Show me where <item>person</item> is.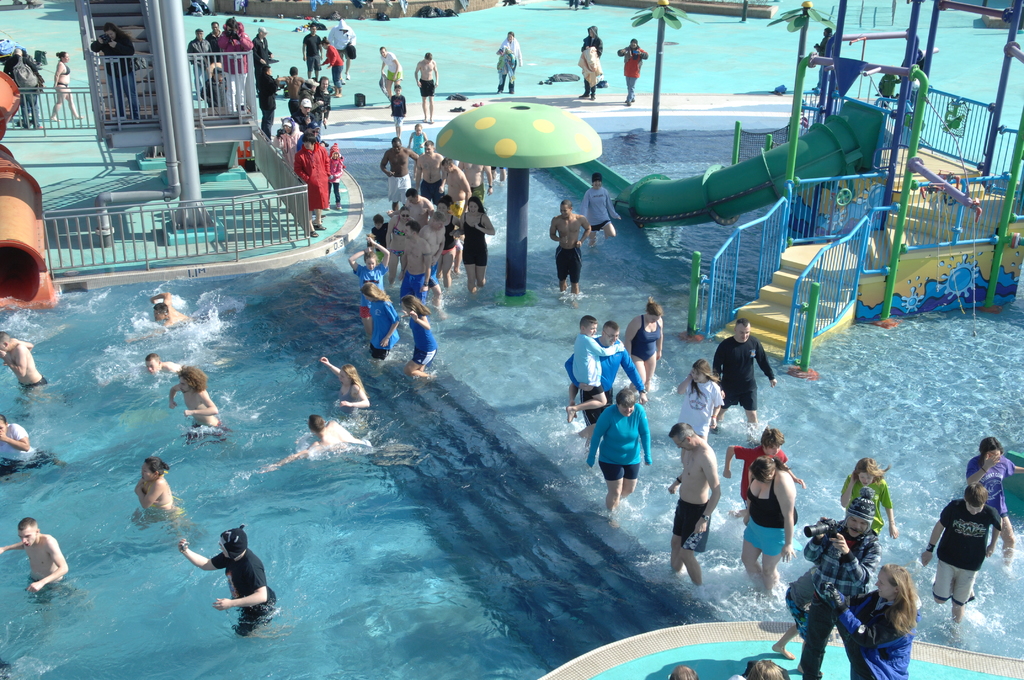
<item>person</item> is at 674 357 724 441.
